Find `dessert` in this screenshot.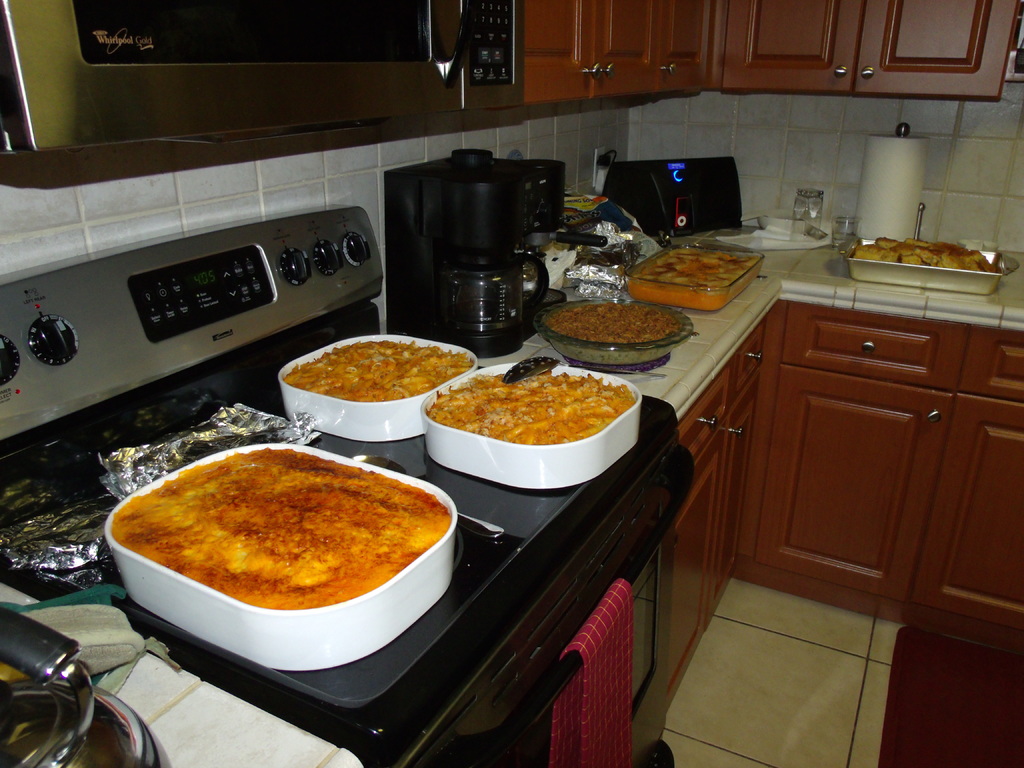
The bounding box for `dessert` is x1=287 y1=341 x2=470 y2=403.
